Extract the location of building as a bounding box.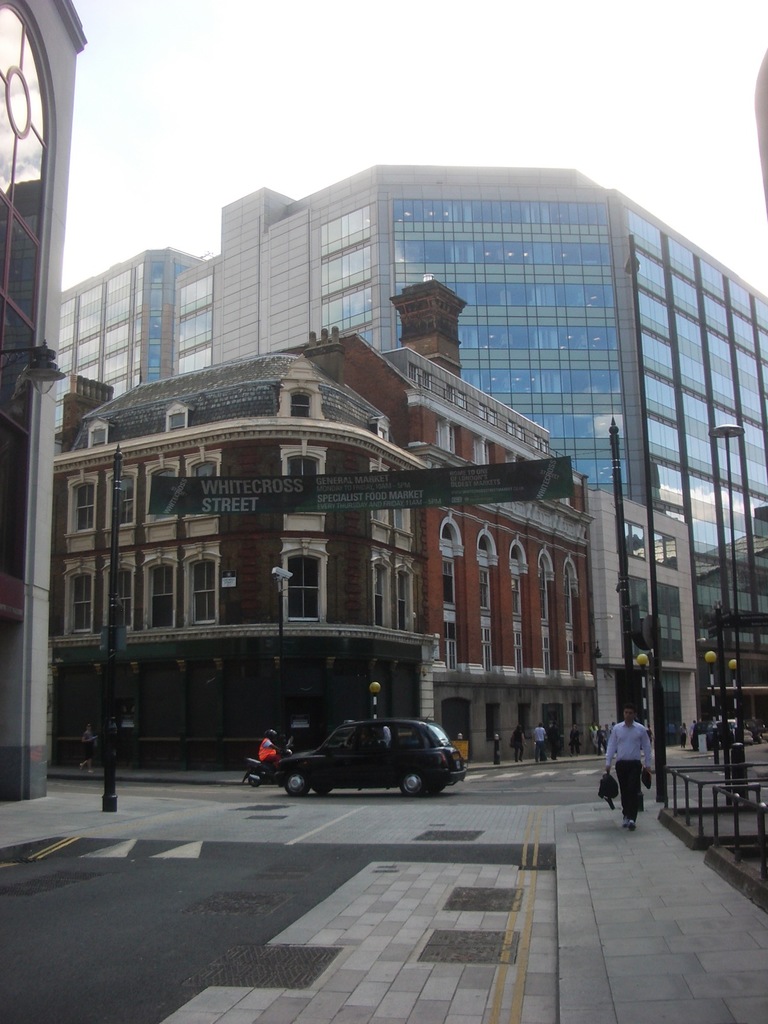
596:491:694:745.
